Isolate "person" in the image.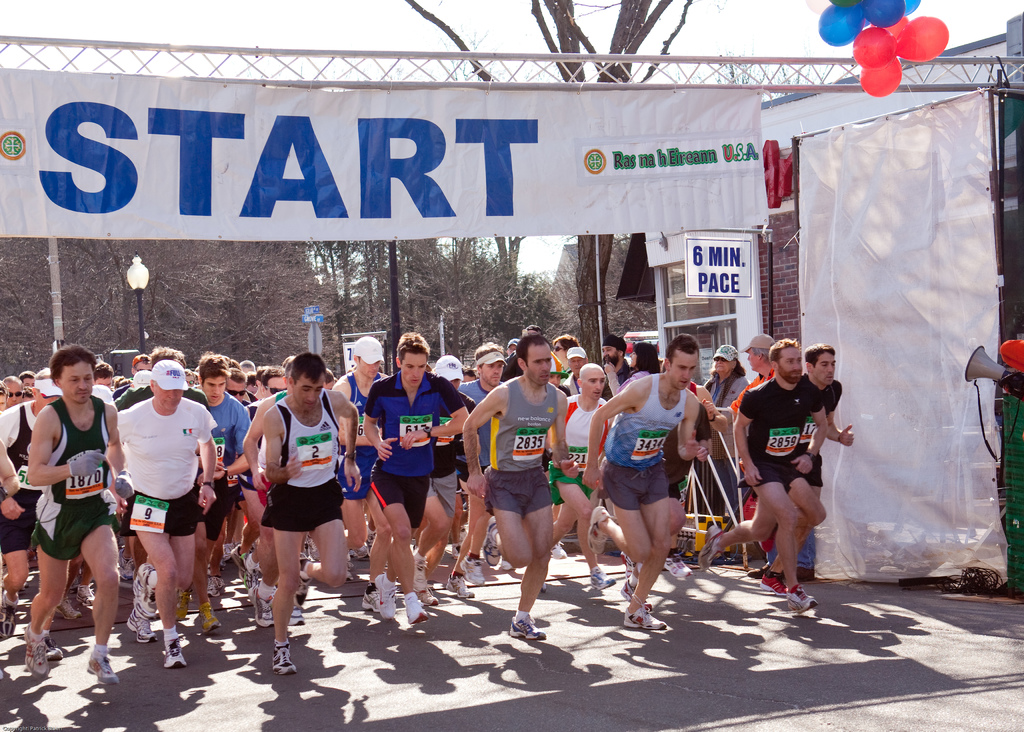
Isolated region: [x1=120, y1=359, x2=219, y2=668].
